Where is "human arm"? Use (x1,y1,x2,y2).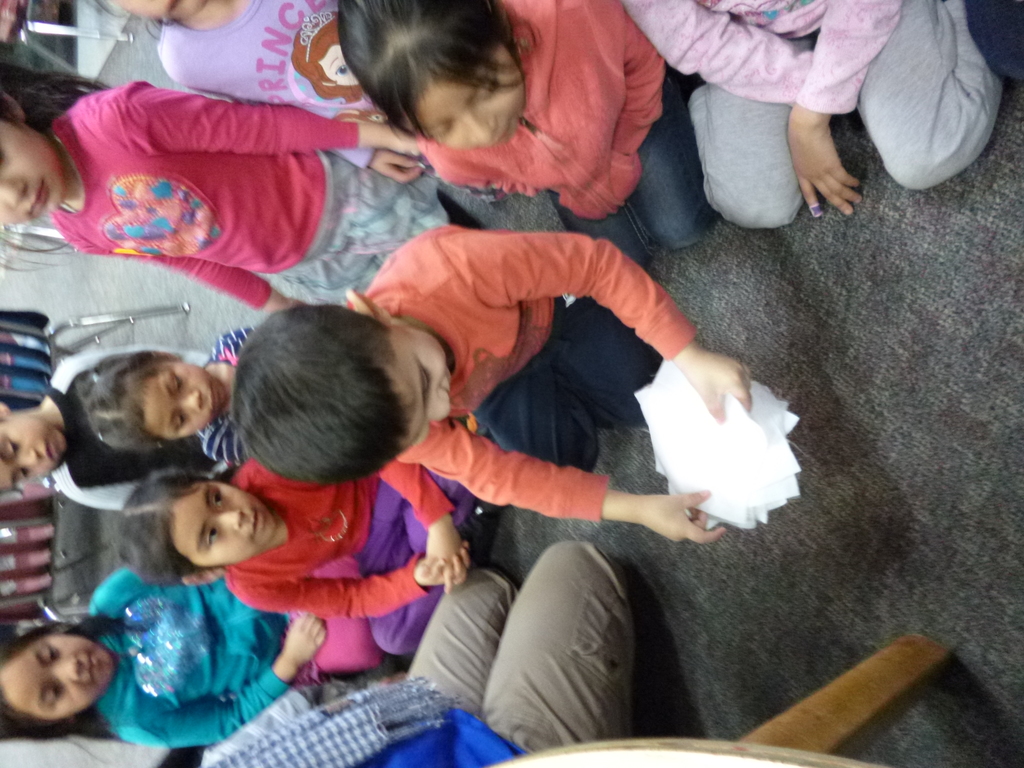
(63,474,173,514).
